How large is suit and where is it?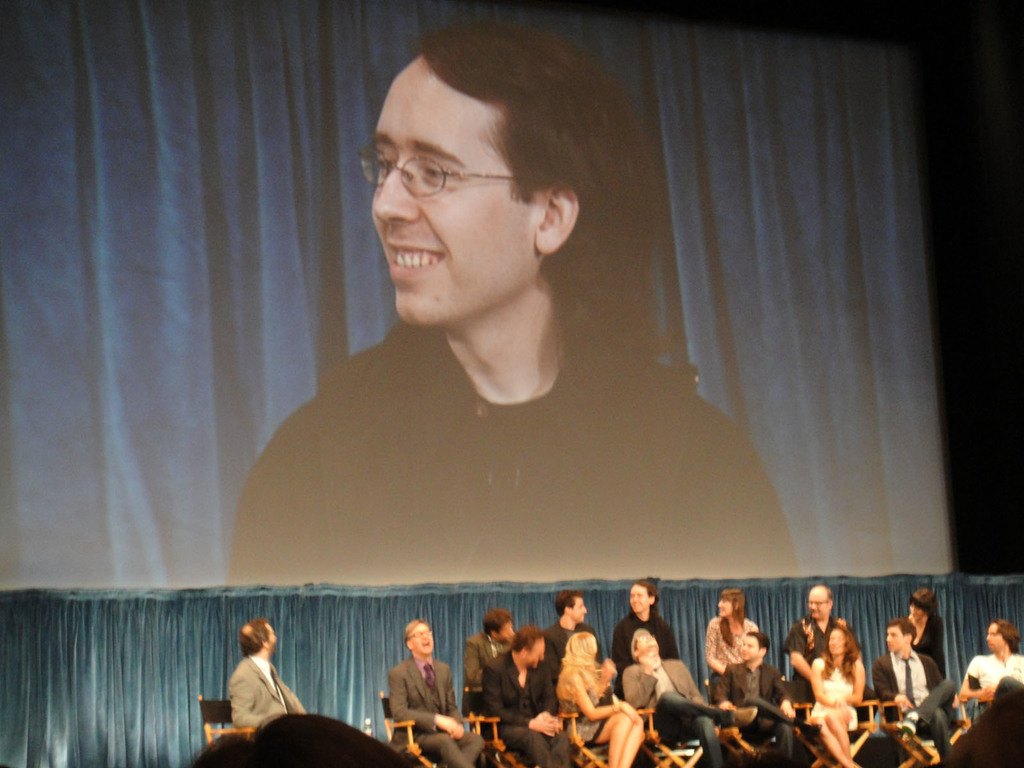
Bounding box: (x1=478, y1=641, x2=576, y2=767).
